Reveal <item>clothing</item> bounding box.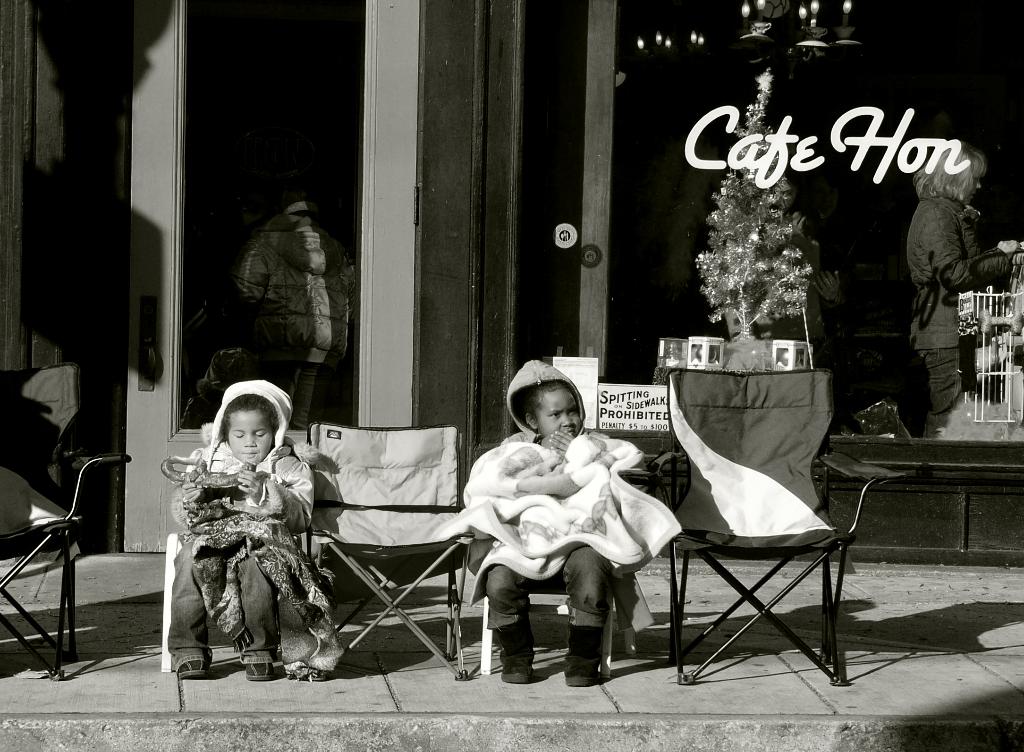
Revealed: l=908, t=196, r=1014, b=439.
